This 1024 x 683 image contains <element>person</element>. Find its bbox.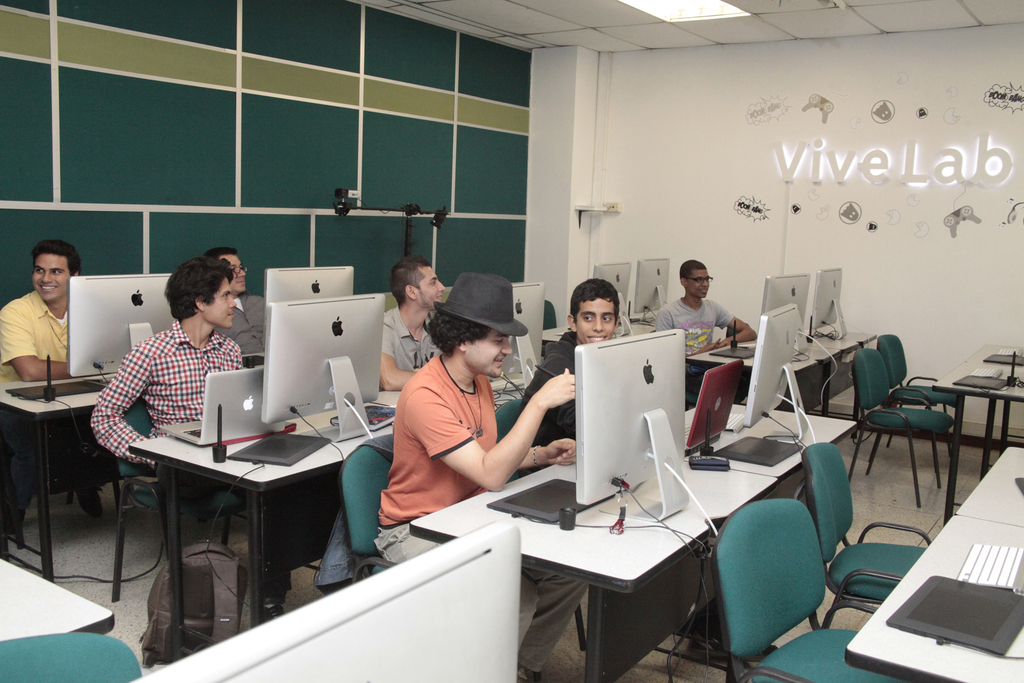
rect(511, 278, 633, 682).
